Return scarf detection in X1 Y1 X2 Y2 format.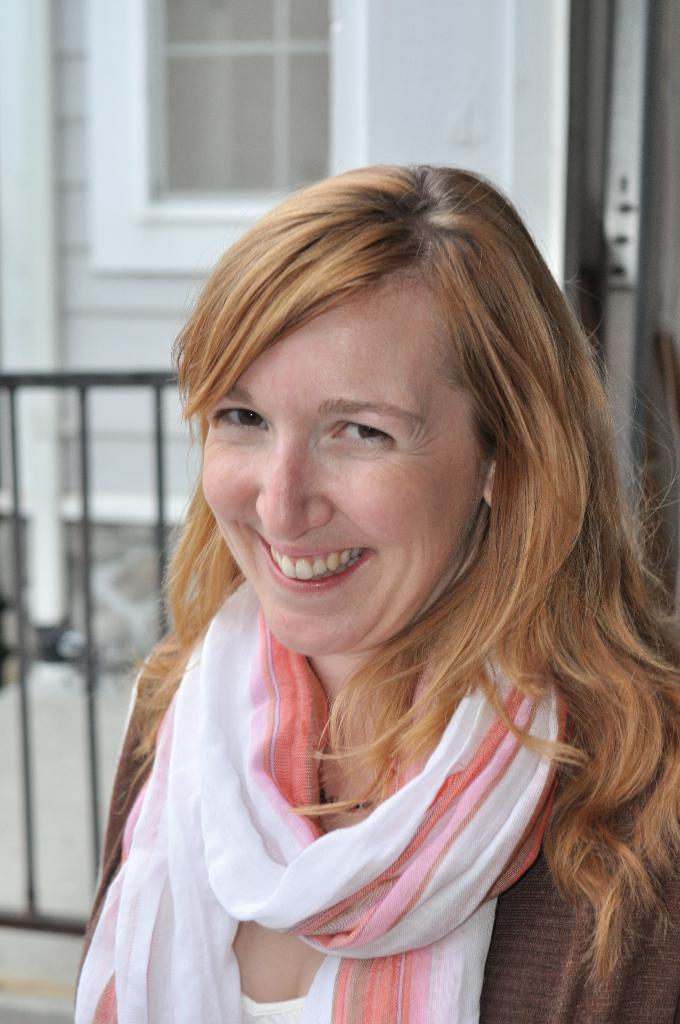
68 459 572 1023.
